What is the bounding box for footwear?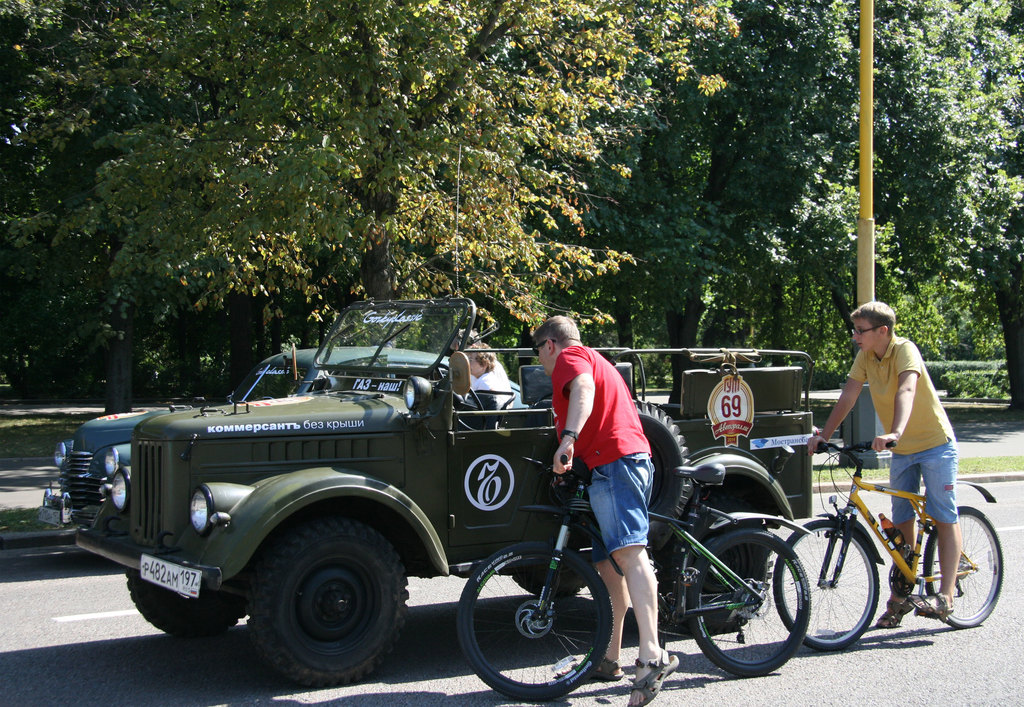
[left=630, top=642, right=681, bottom=706].
